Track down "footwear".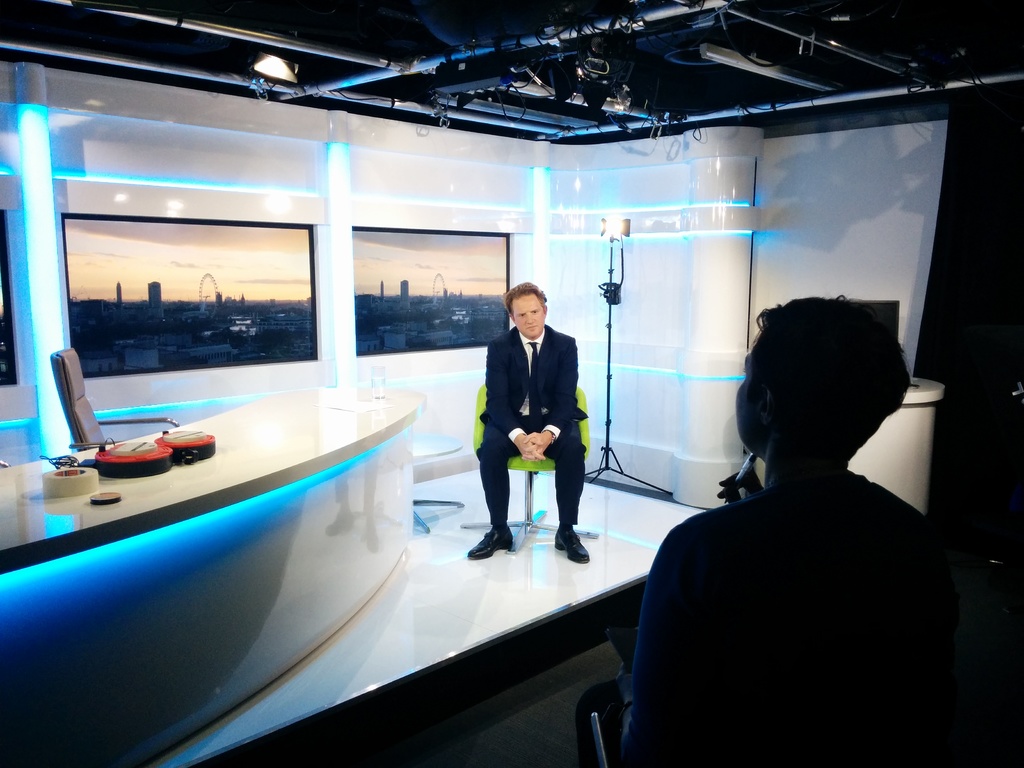
Tracked to l=556, t=538, r=591, b=564.
